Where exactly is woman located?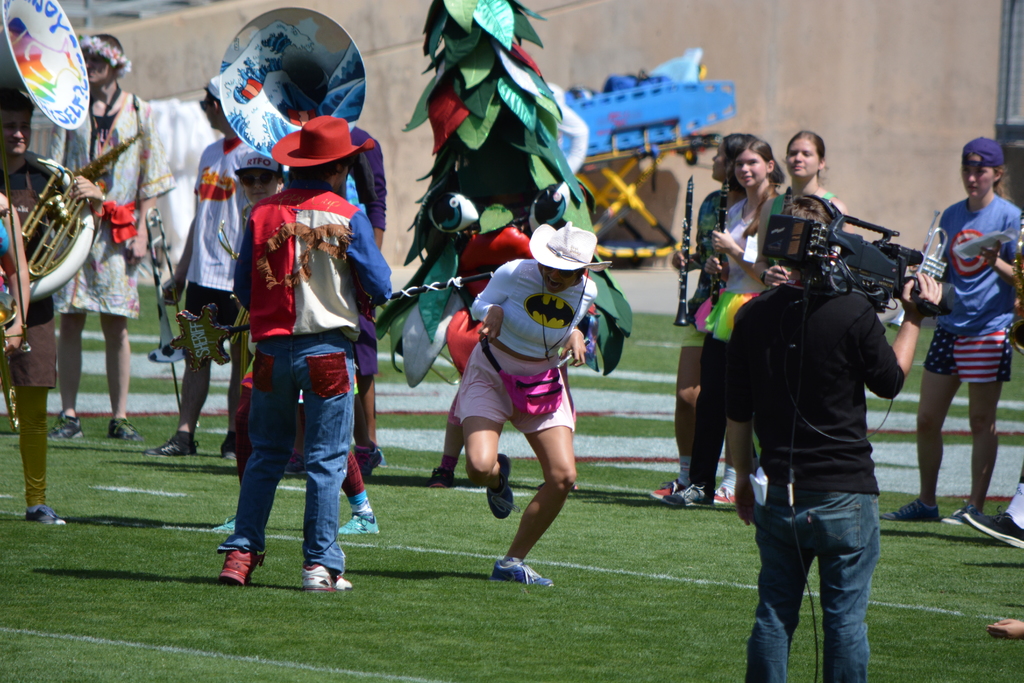
Its bounding box is 649 131 751 496.
